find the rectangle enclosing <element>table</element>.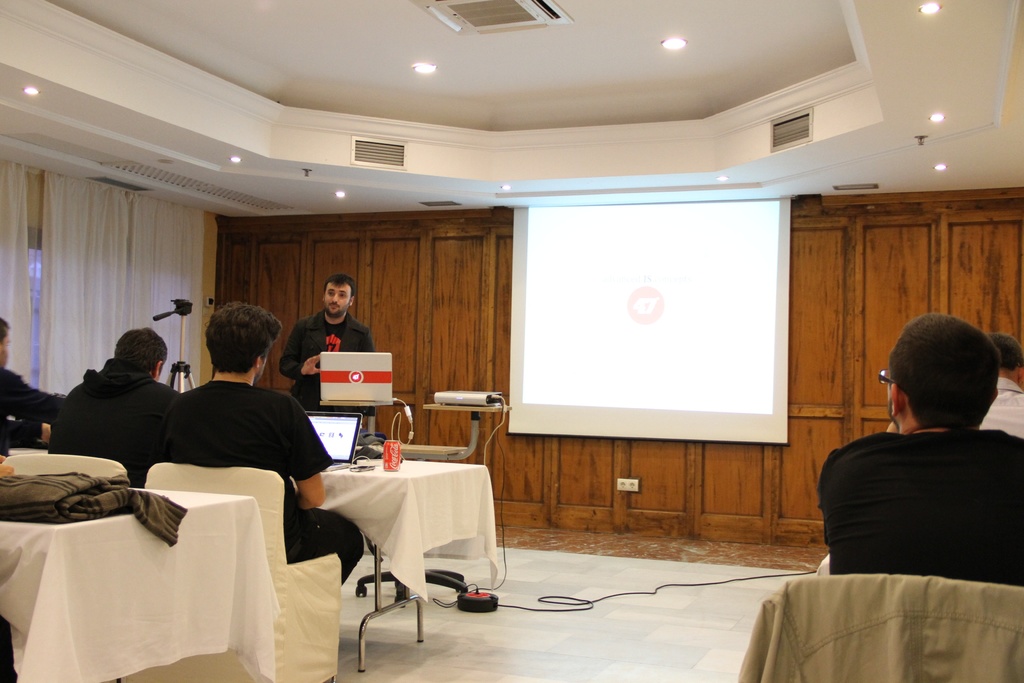
select_region(422, 400, 511, 454).
